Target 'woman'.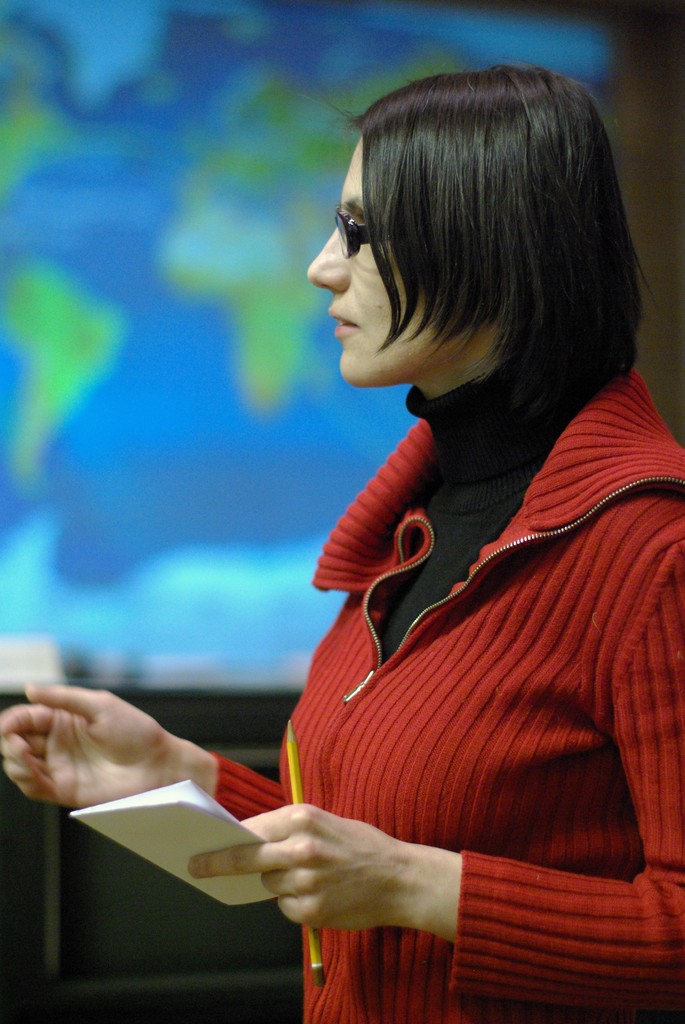
Target region: (left=0, top=58, right=684, bottom=1023).
